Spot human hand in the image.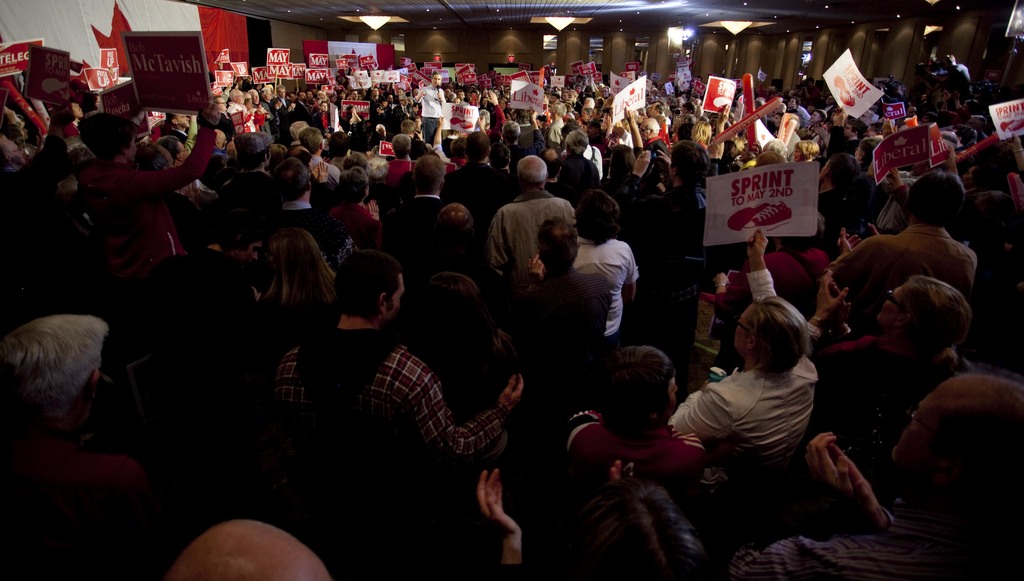
human hand found at bbox=[475, 114, 486, 127].
